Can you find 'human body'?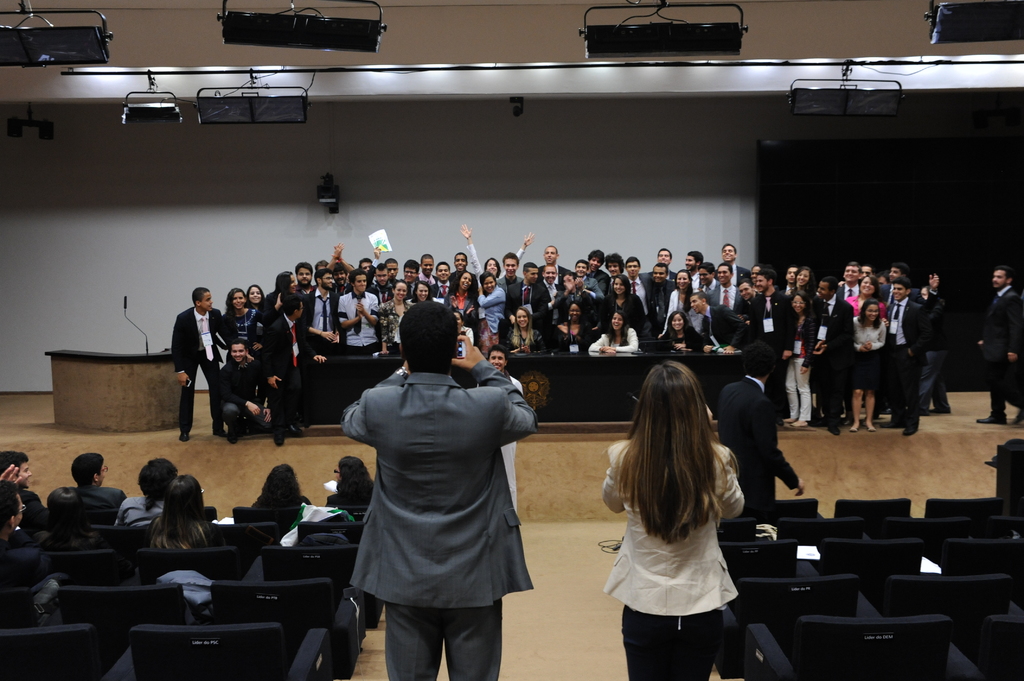
Yes, bounding box: x1=976, y1=282, x2=1023, y2=424.
